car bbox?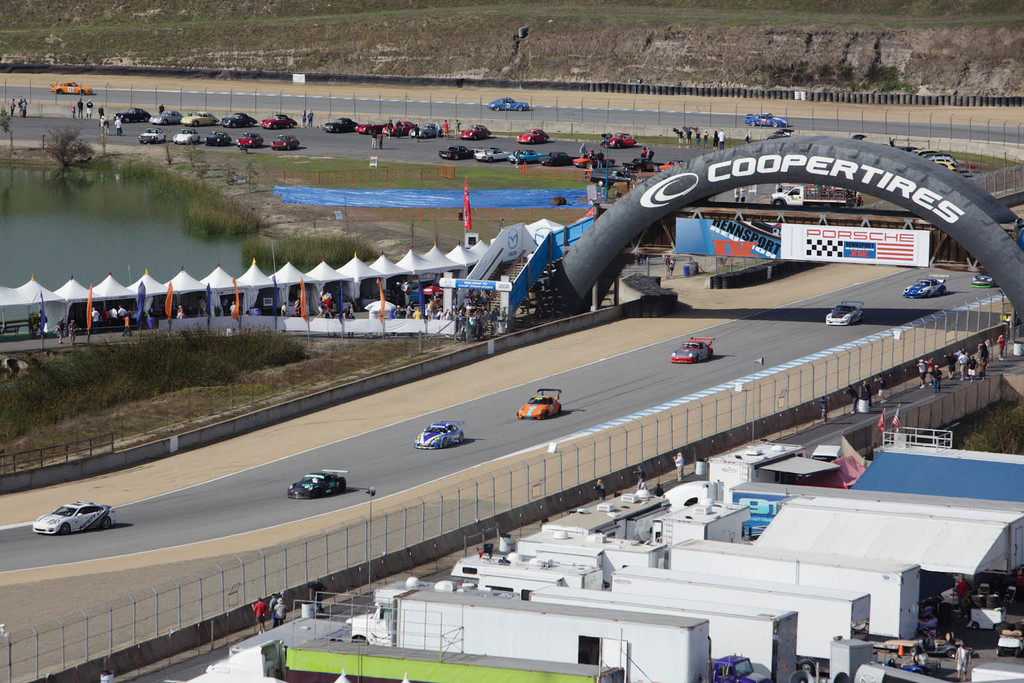
x1=457 y1=125 x2=492 y2=138
